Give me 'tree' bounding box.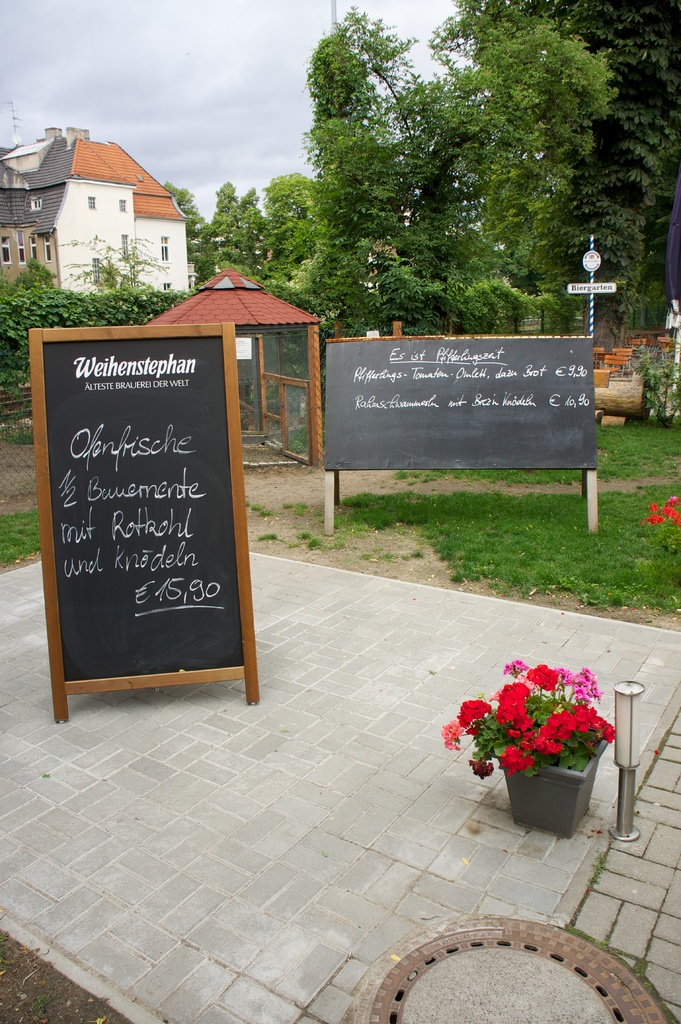
[259, 163, 321, 284].
